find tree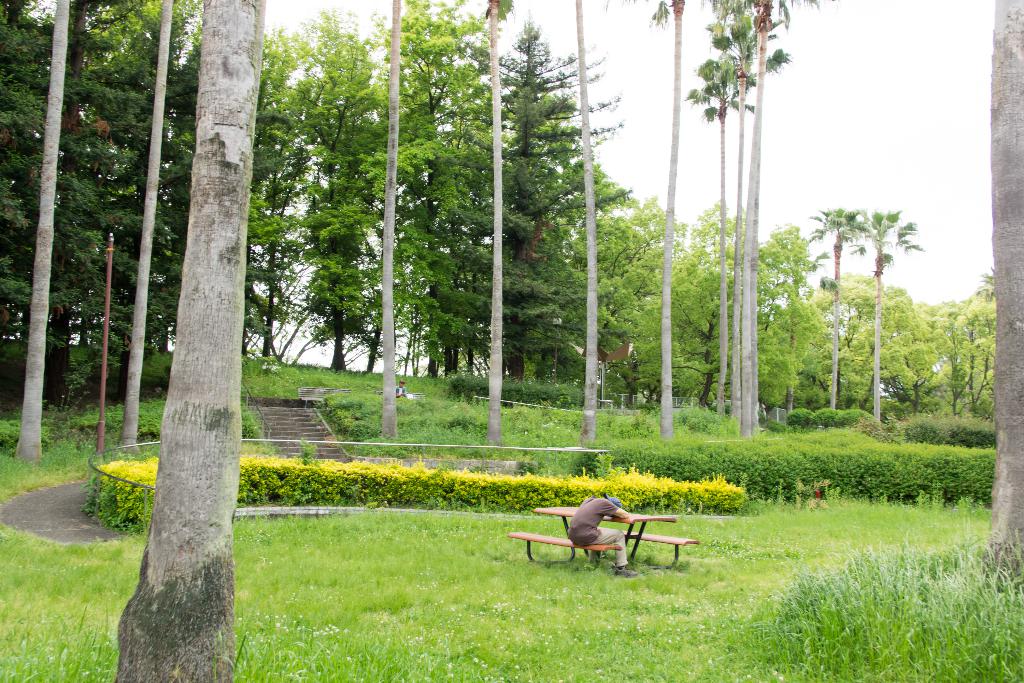
10 0 69 462
